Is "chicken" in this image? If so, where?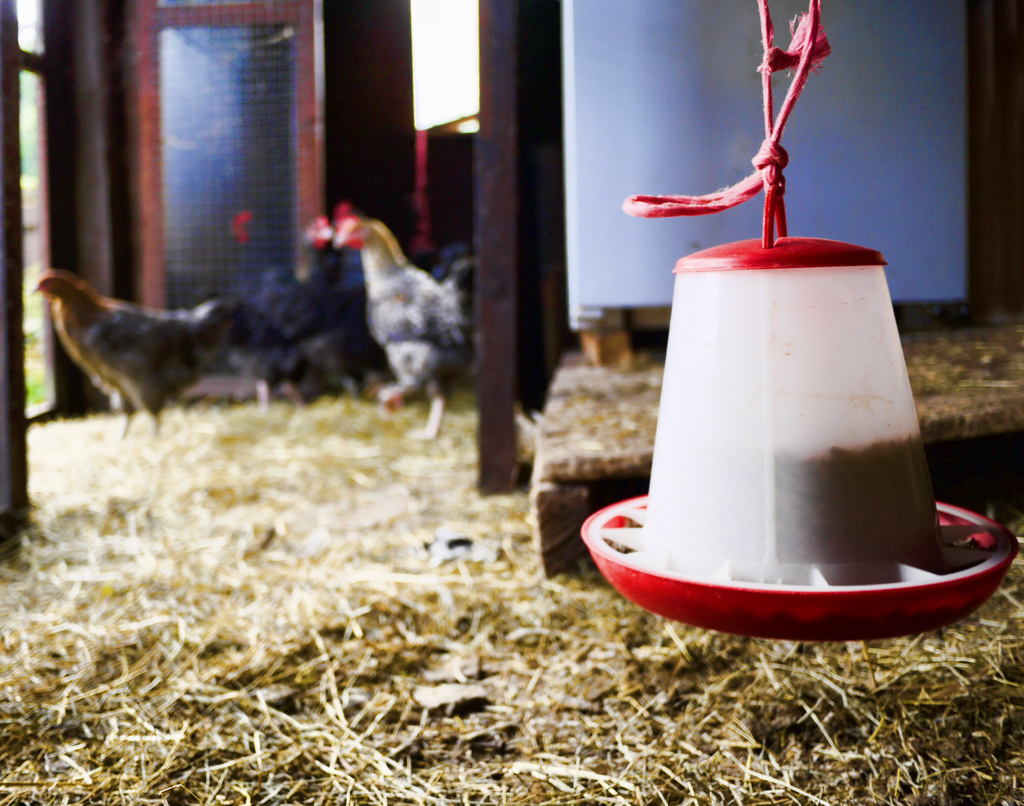
Yes, at <bbox>19, 263, 218, 443</bbox>.
